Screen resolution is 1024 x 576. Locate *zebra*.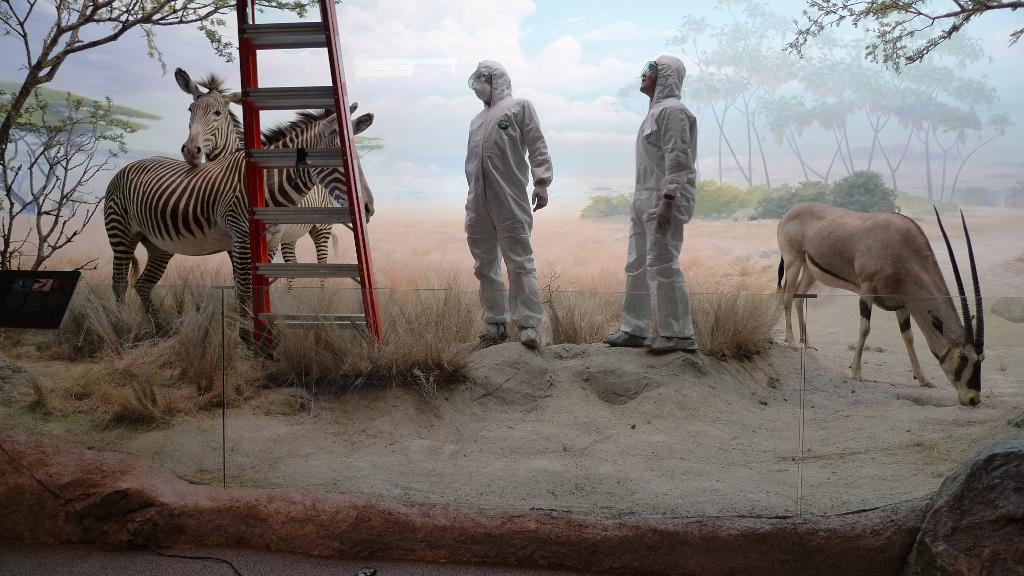
box=[101, 104, 375, 353].
